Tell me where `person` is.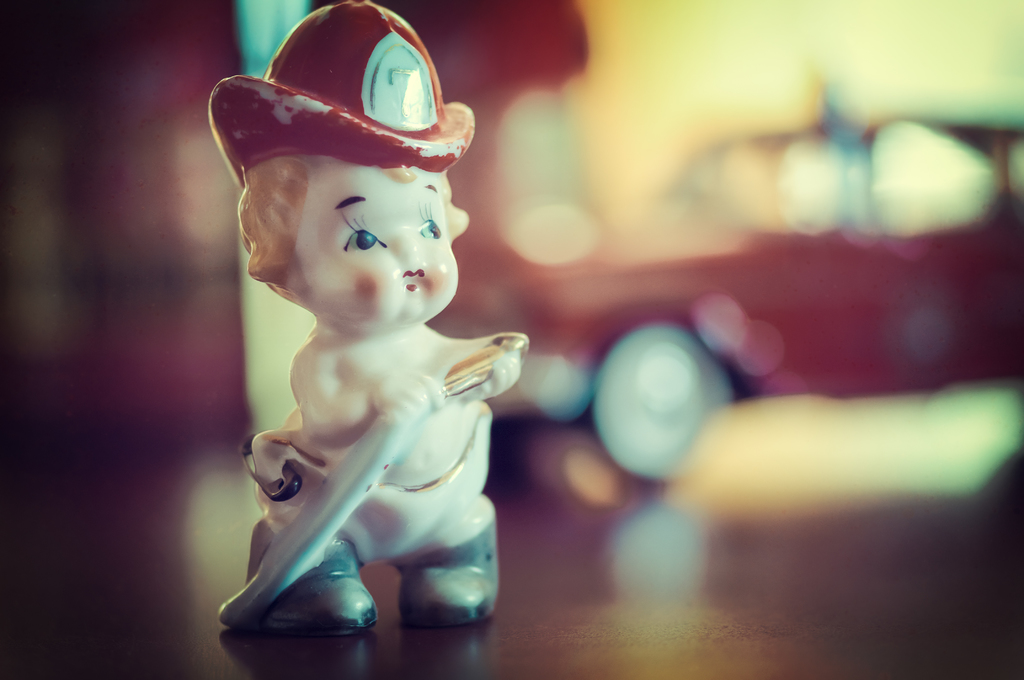
`person` is at rect(212, 0, 525, 629).
